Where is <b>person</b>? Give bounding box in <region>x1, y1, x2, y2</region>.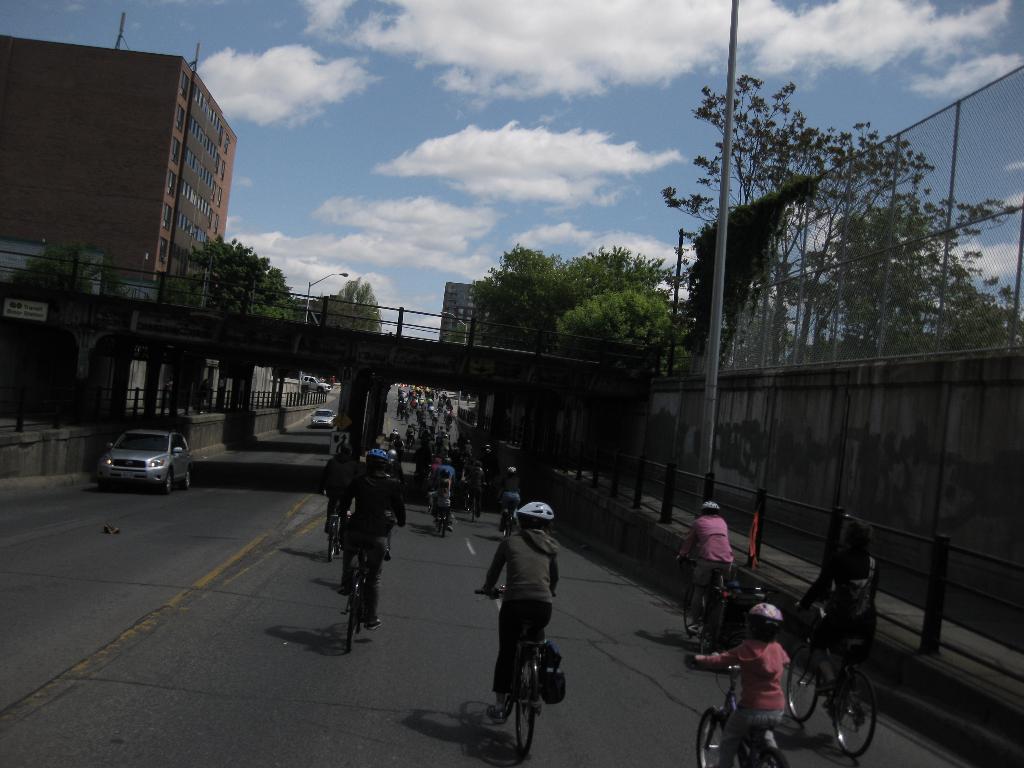
<region>429, 469, 451, 518</region>.
